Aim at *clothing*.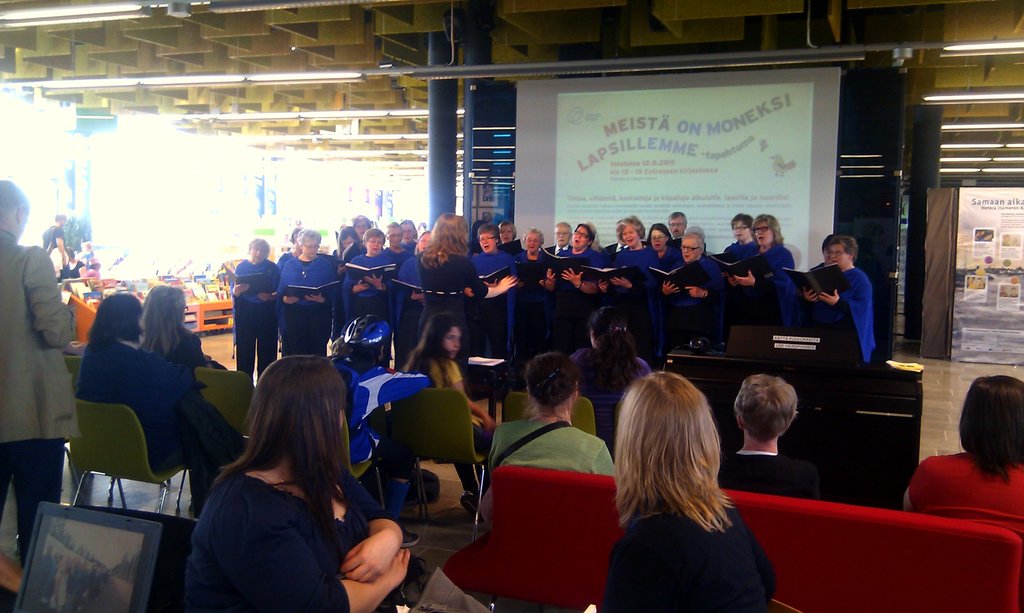
Aimed at crop(0, 231, 80, 554).
